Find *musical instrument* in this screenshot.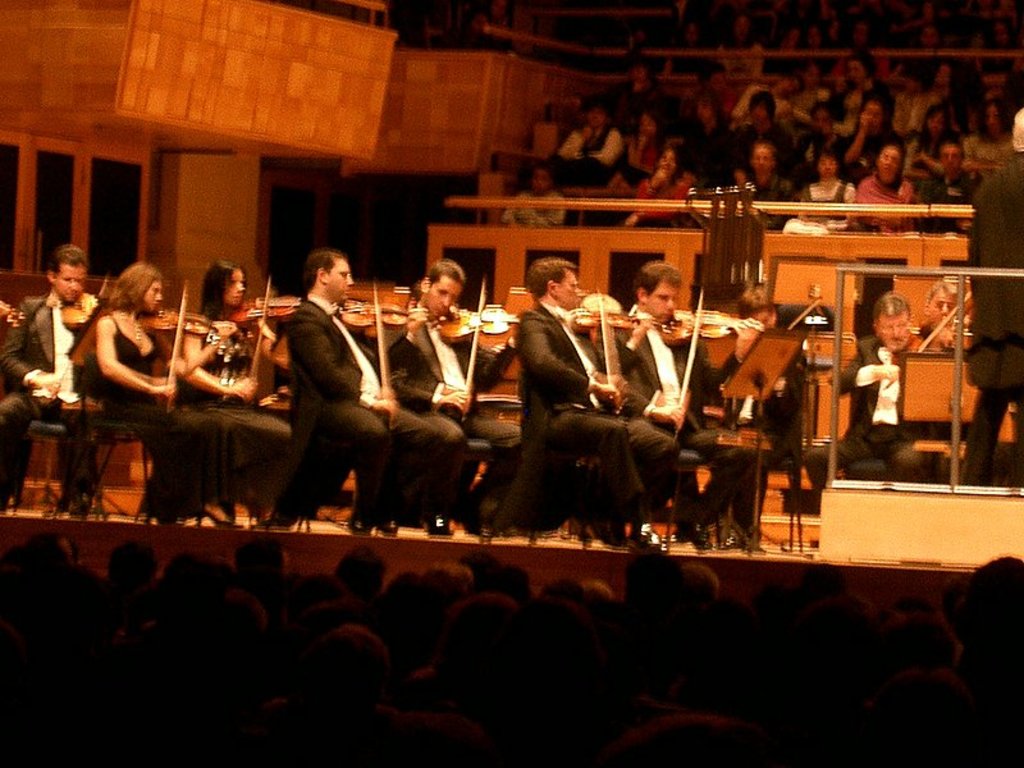
The bounding box for *musical instrument* is [659,285,765,438].
